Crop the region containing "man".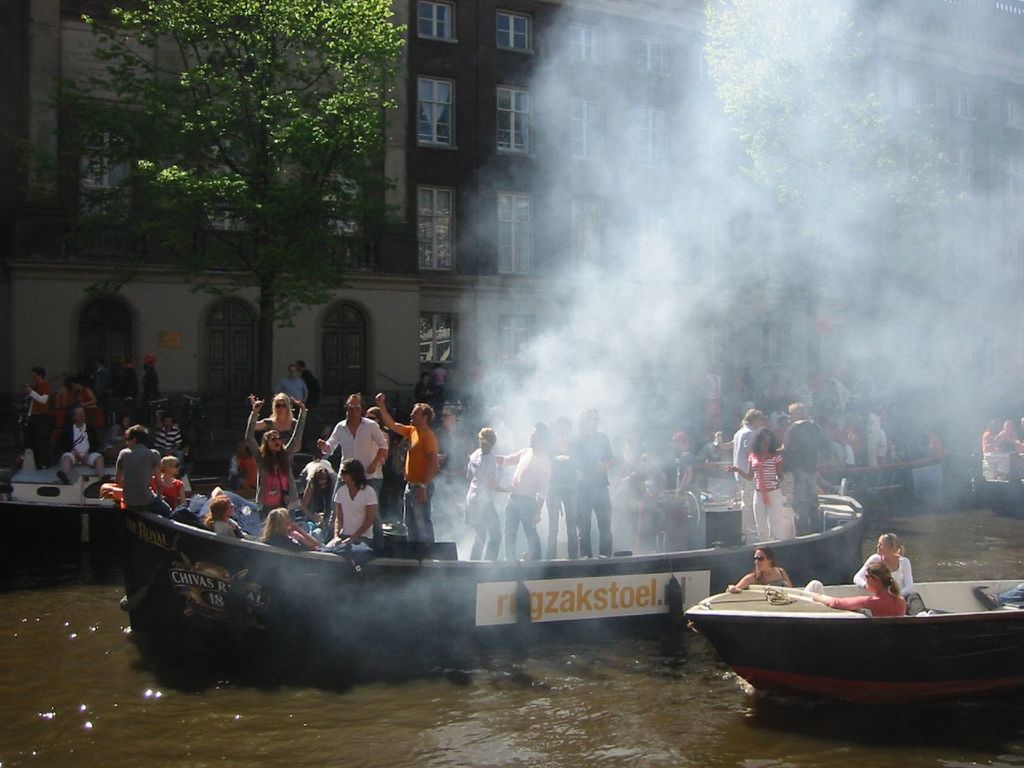
Crop region: bbox=(155, 410, 183, 466).
